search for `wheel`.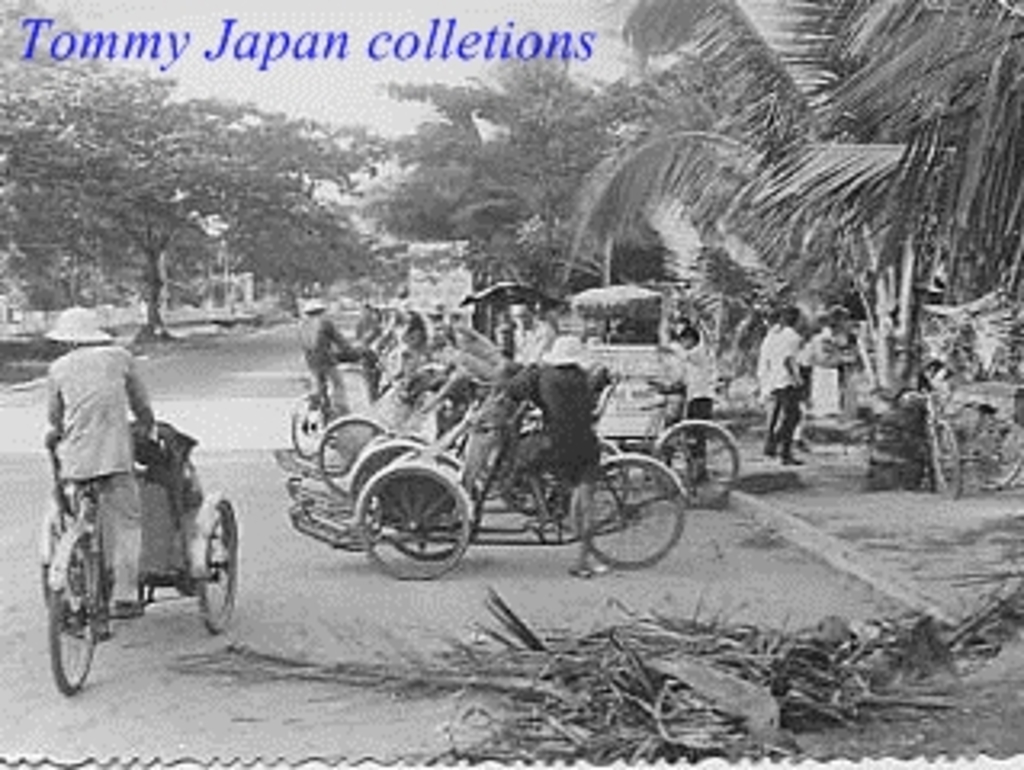
Found at (928, 417, 963, 497).
